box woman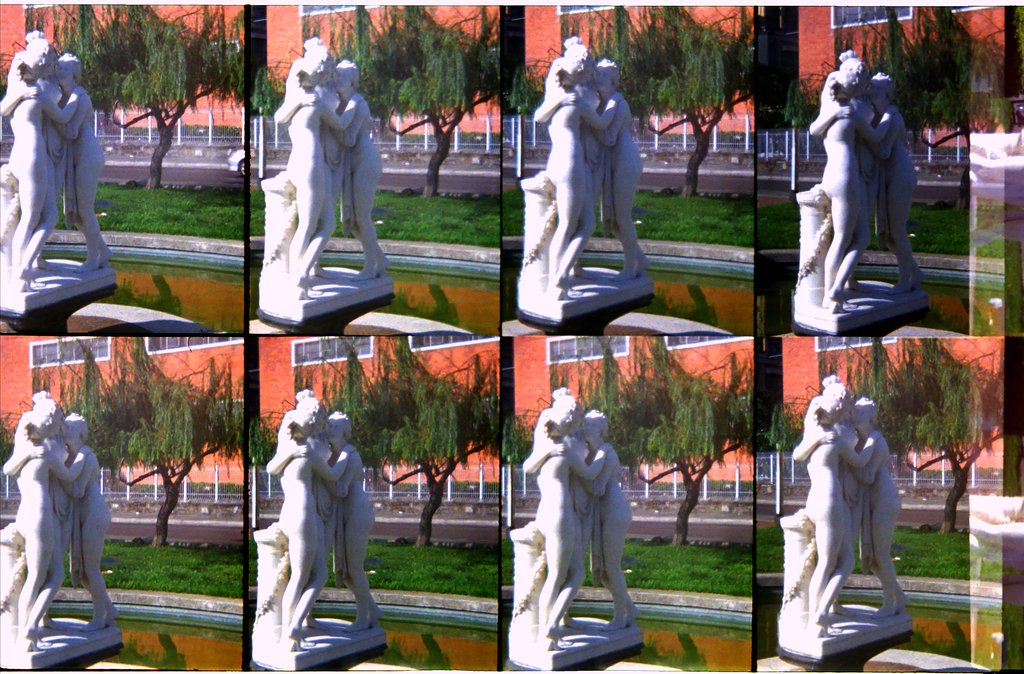
box=[273, 394, 341, 629]
